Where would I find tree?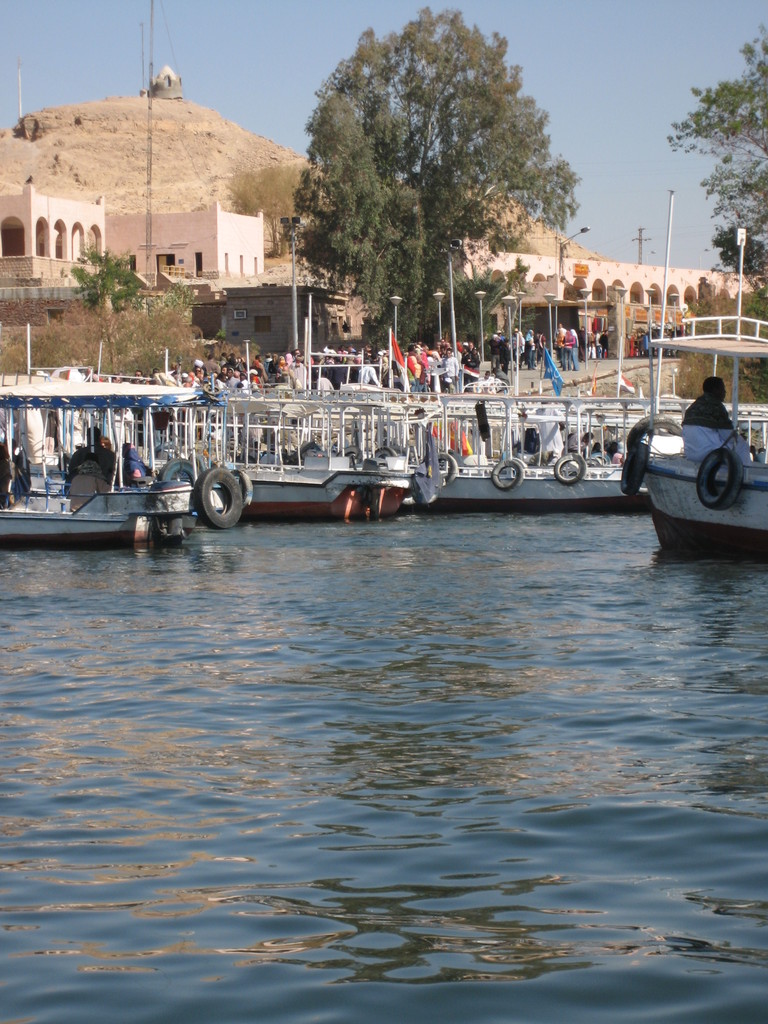
At box(650, 0, 767, 292).
